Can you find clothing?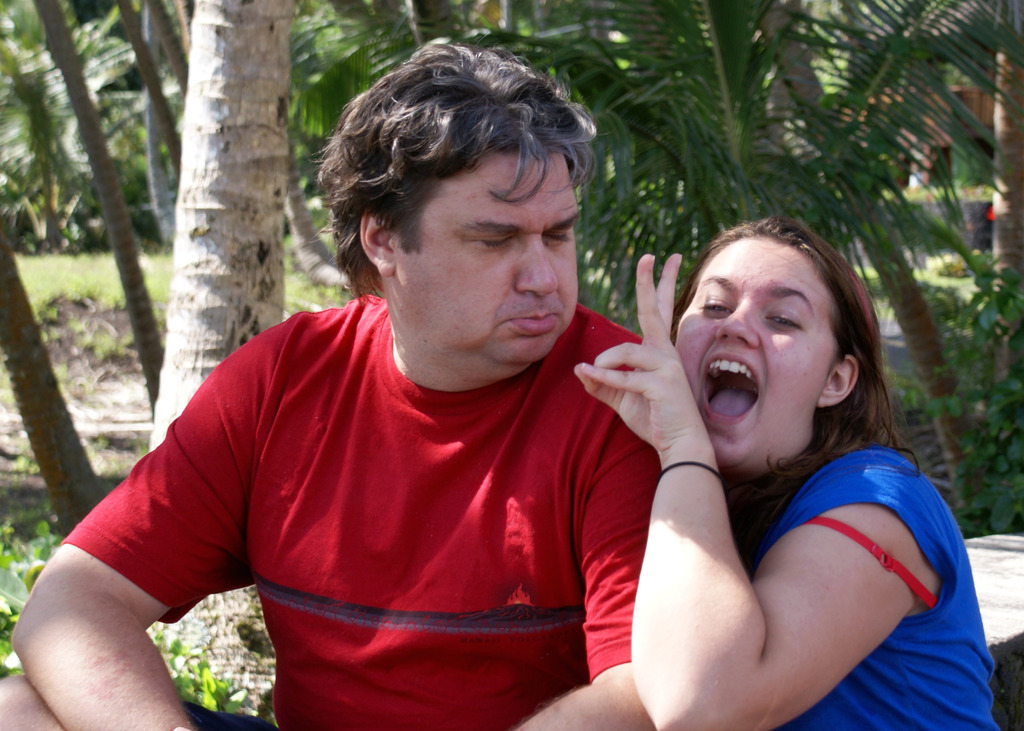
Yes, bounding box: <bbox>748, 437, 1011, 730</bbox>.
